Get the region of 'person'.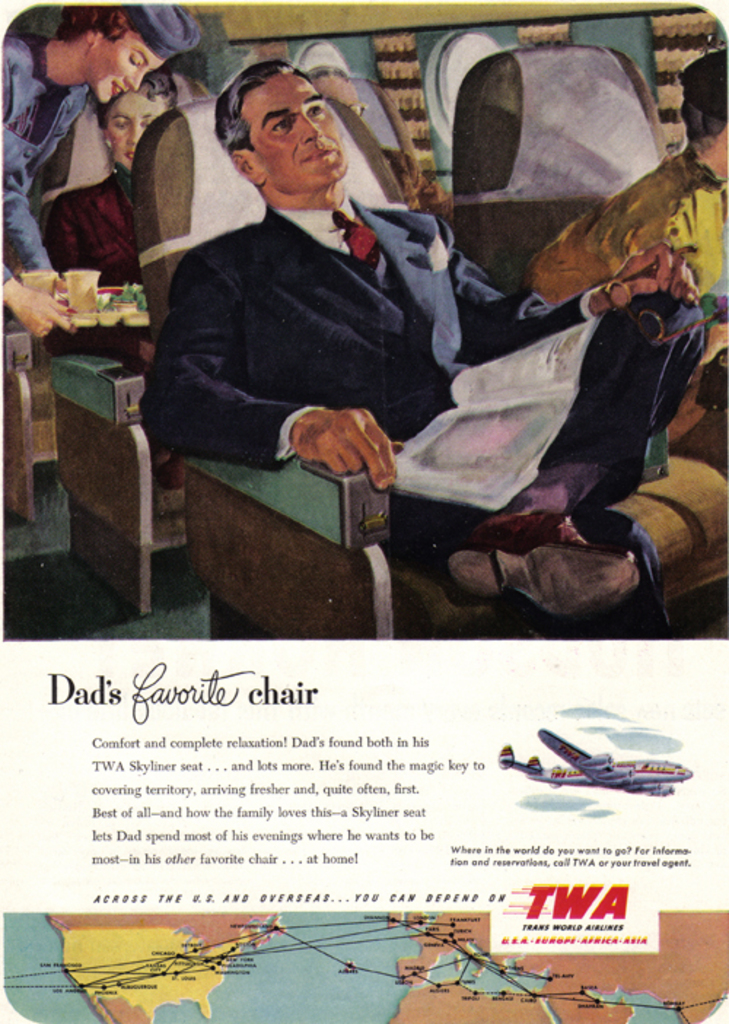
locate(0, 3, 198, 338).
